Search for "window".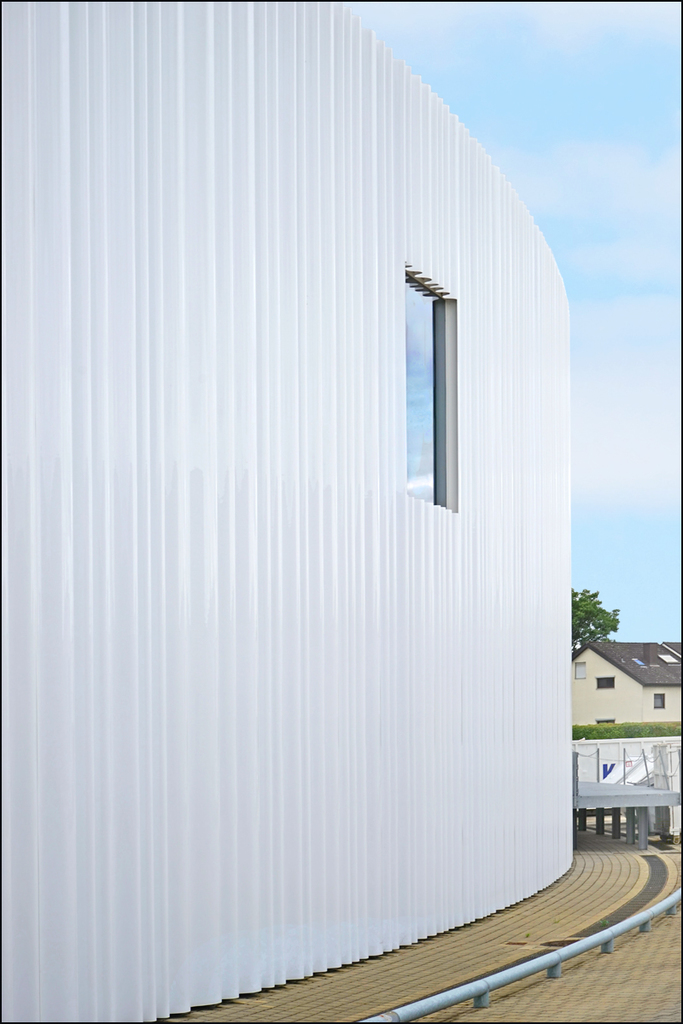
Found at <bbox>398, 268, 458, 511</bbox>.
